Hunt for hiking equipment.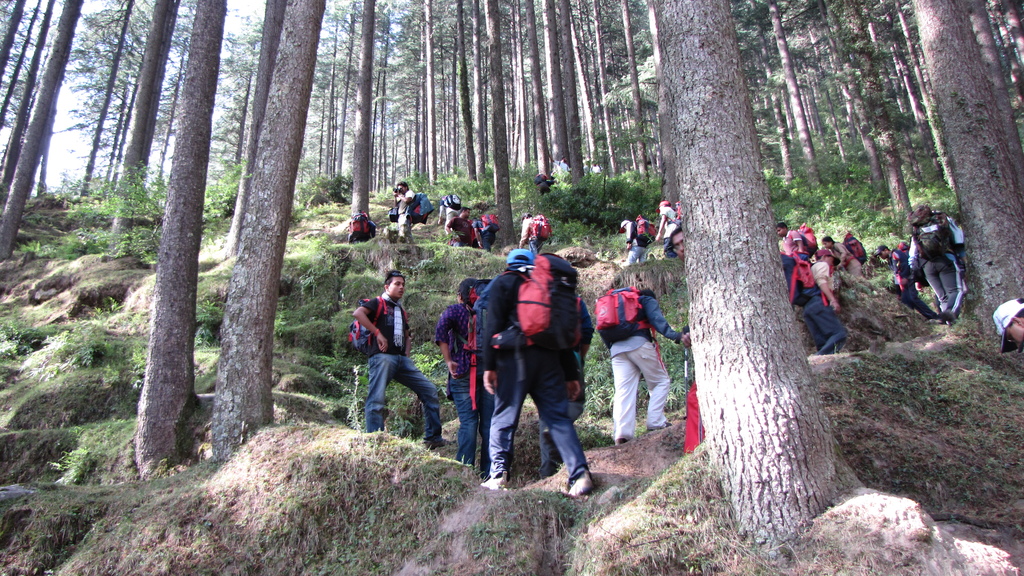
Hunted down at locate(634, 213, 655, 250).
